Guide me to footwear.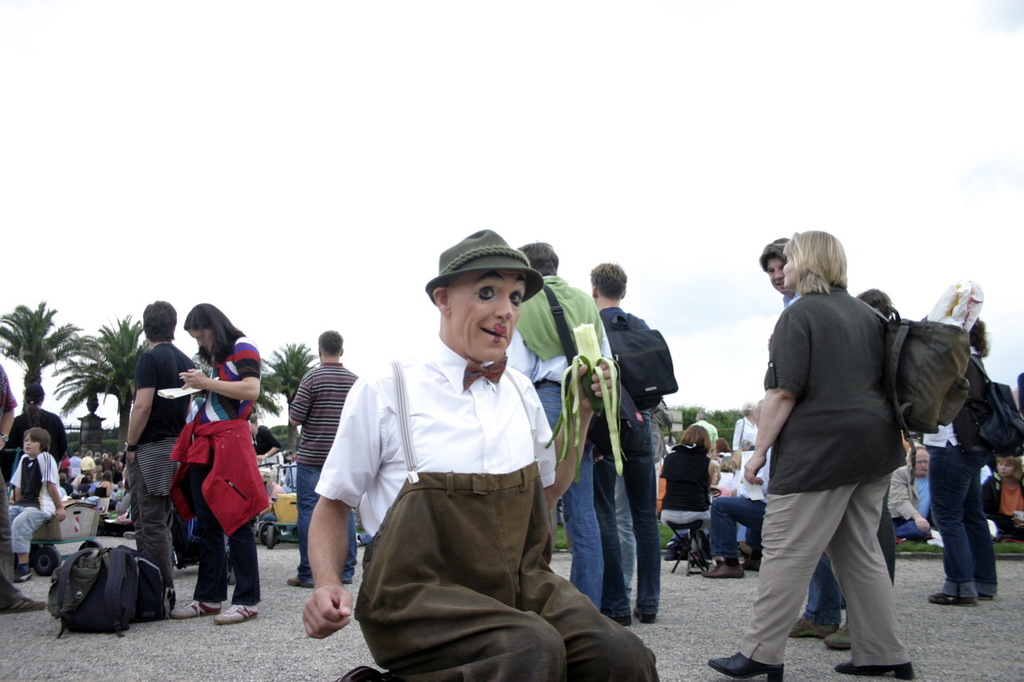
Guidance: 609 617 631 625.
